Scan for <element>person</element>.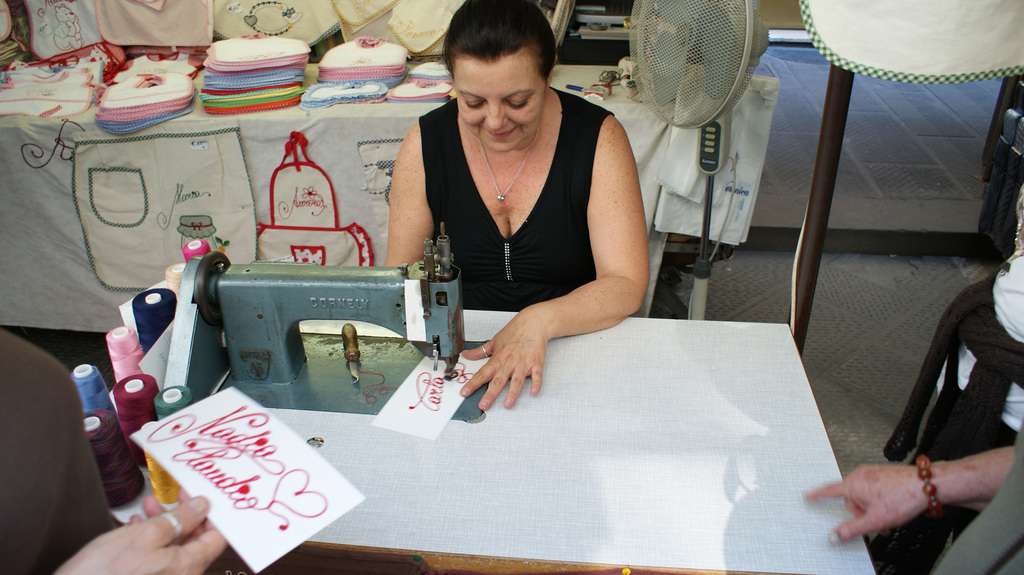
Scan result: x1=390, y1=6, x2=658, y2=416.
